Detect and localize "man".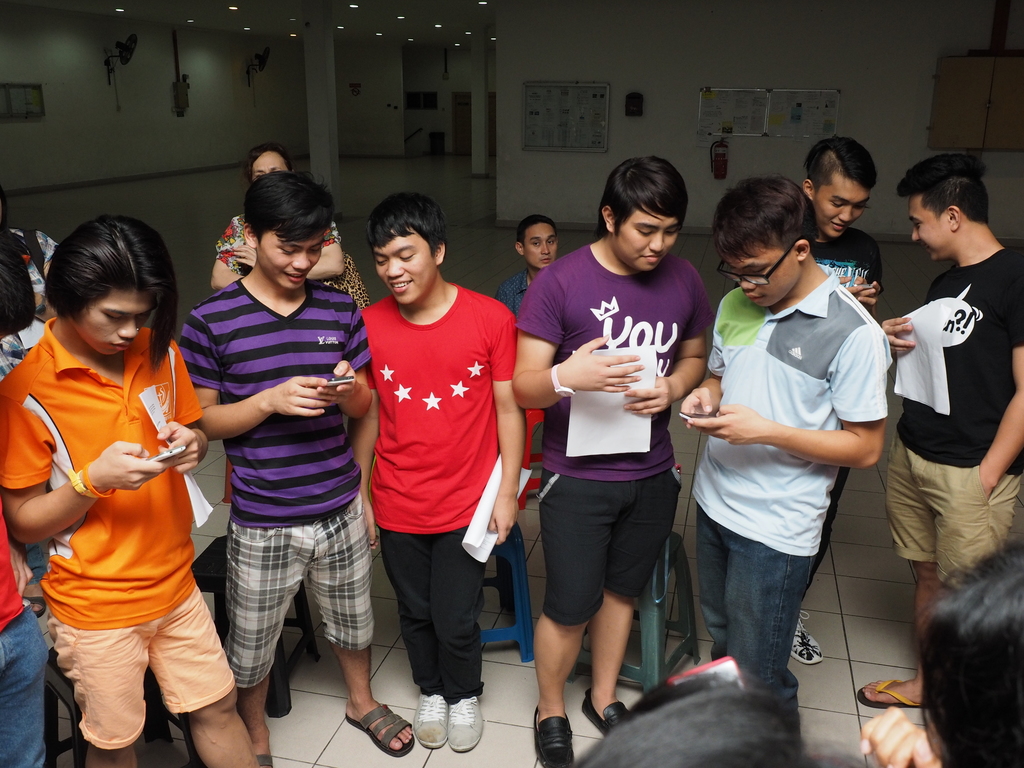
Localized at 520,159,710,767.
